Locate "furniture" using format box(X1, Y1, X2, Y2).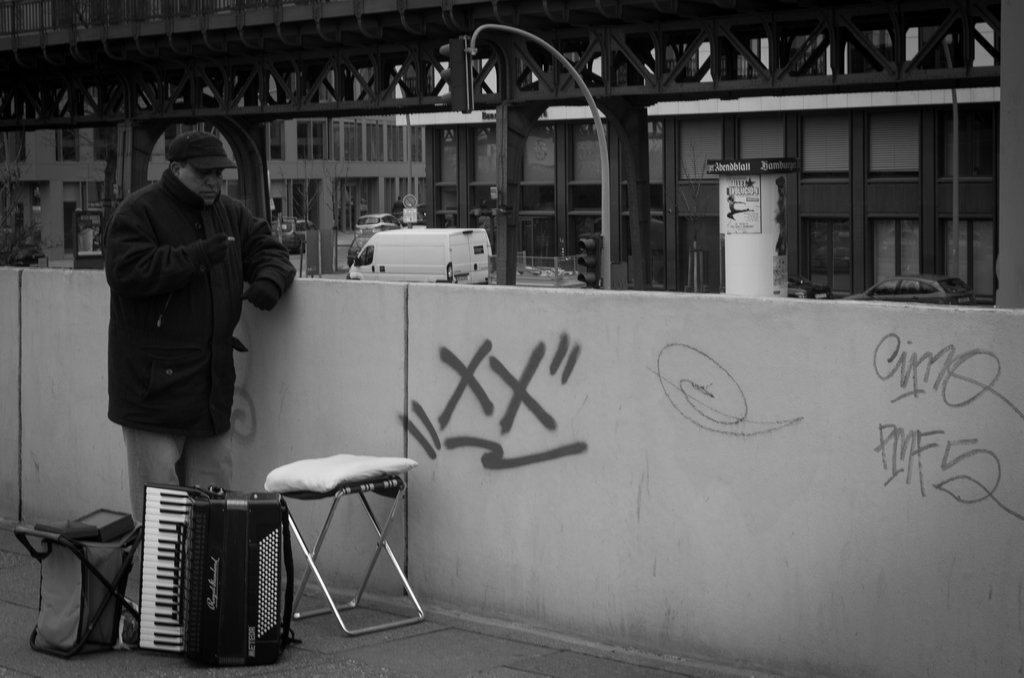
box(257, 452, 425, 634).
